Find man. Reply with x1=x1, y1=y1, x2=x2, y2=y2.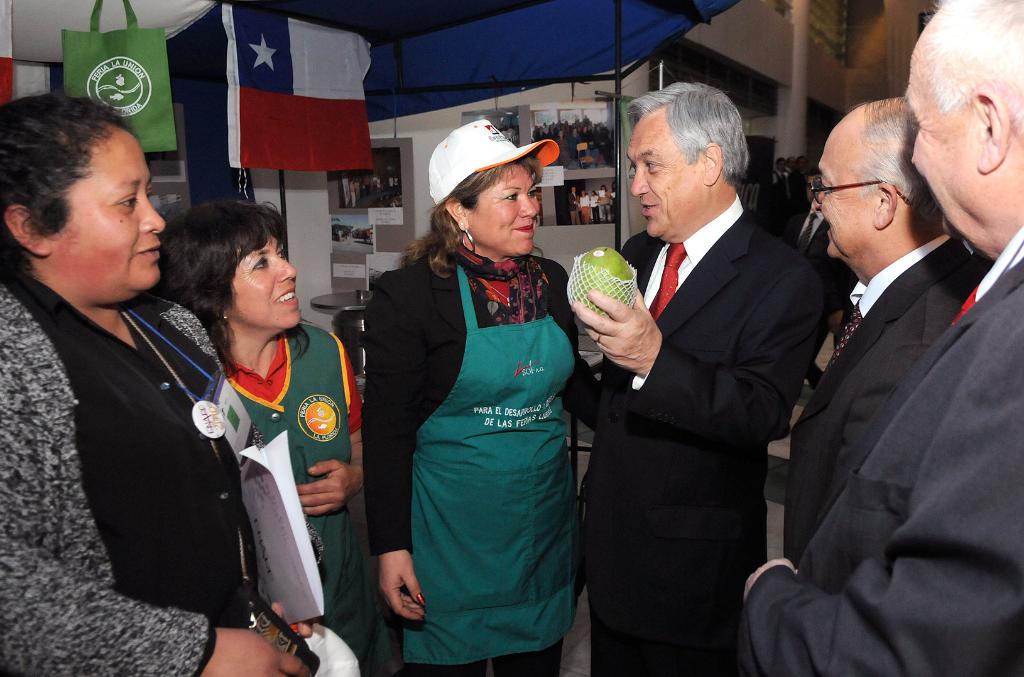
x1=582, y1=83, x2=829, y2=676.
